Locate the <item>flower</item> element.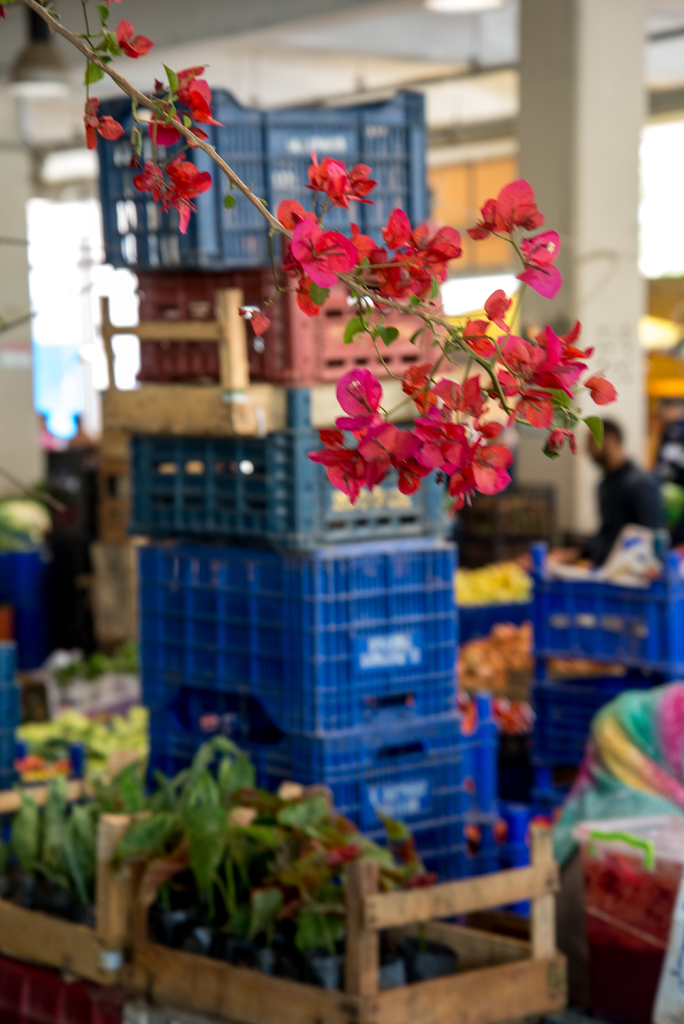
Element bbox: pyautogui.locateOnScreen(75, 97, 122, 150).
